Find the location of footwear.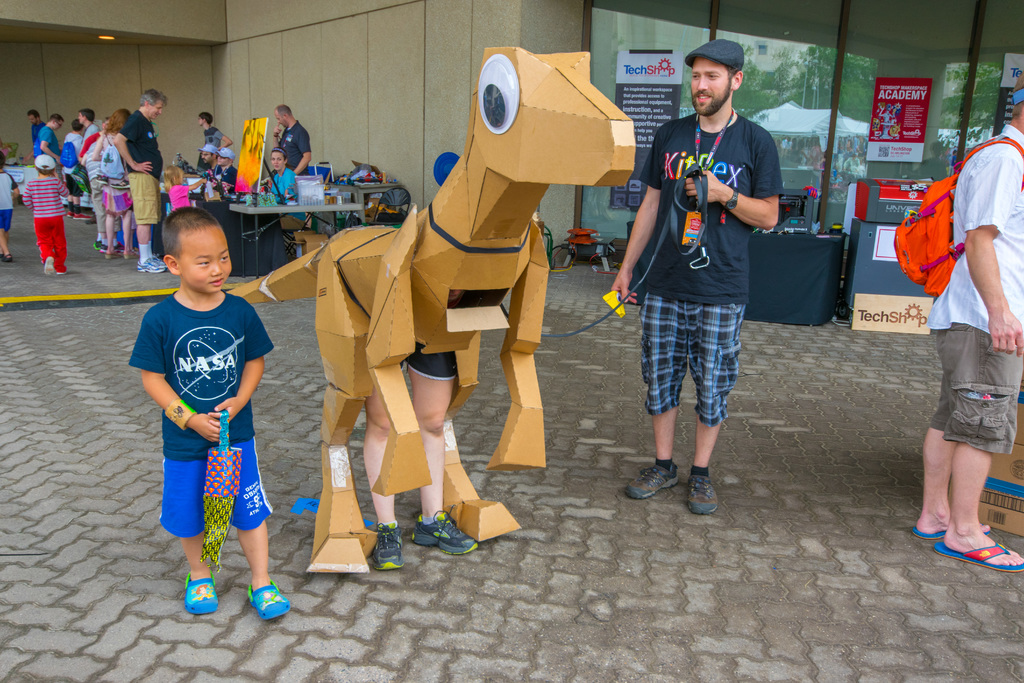
Location: pyautogui.locateOnScreen(57, 268, 67, 279).
